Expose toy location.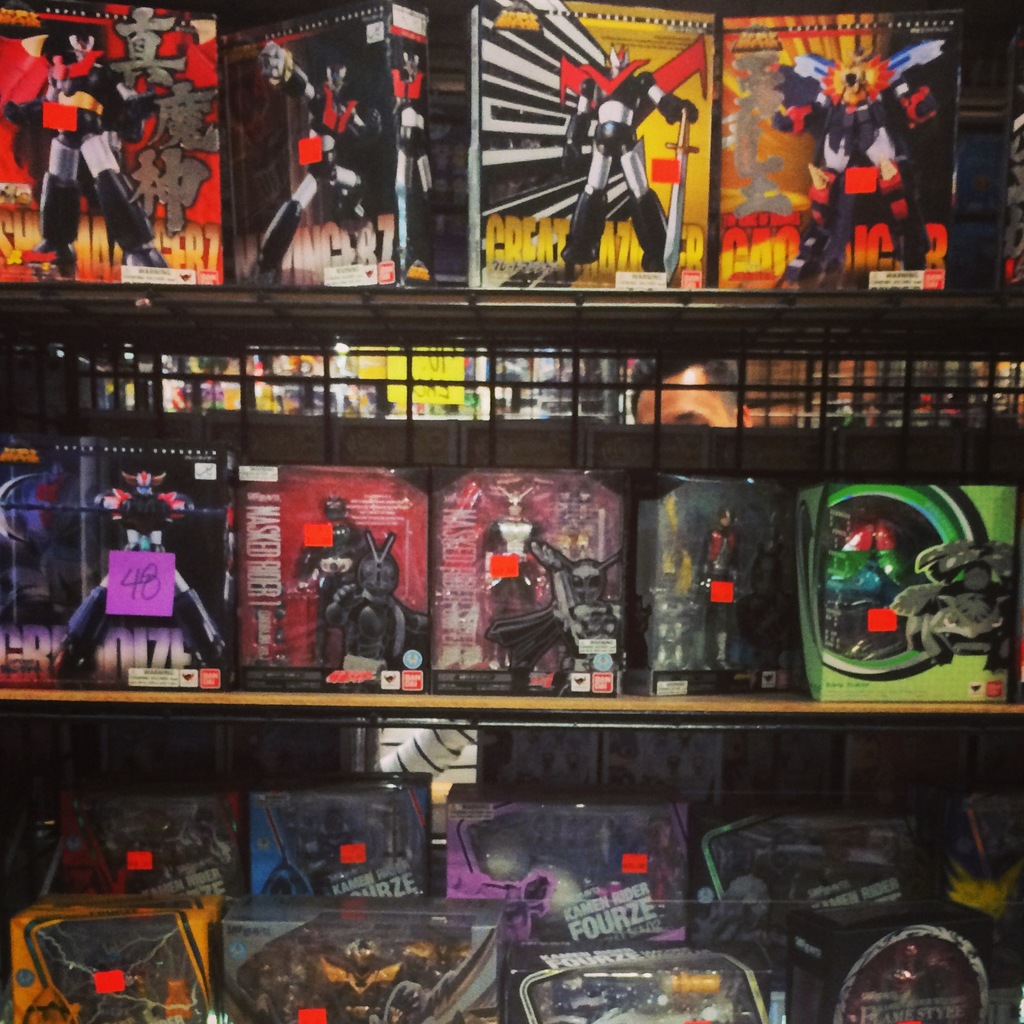
Exposed at 477/483/540/612.
